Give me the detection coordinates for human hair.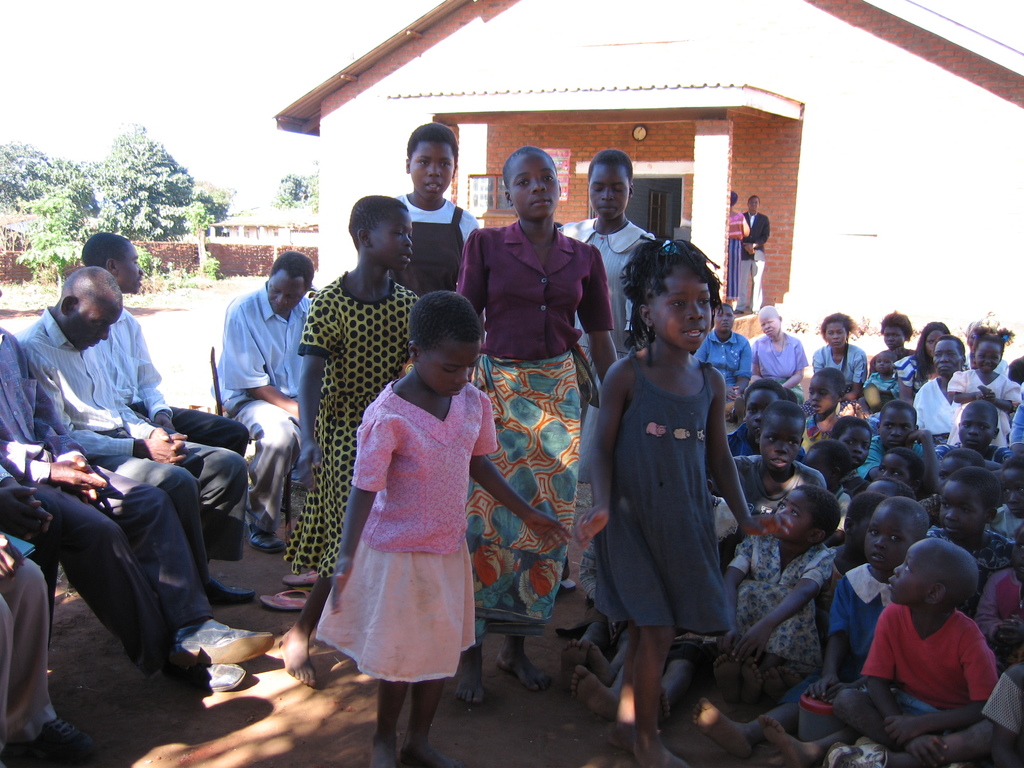
pyautogui.locateOnScreen(627, 234, 724, 339).
